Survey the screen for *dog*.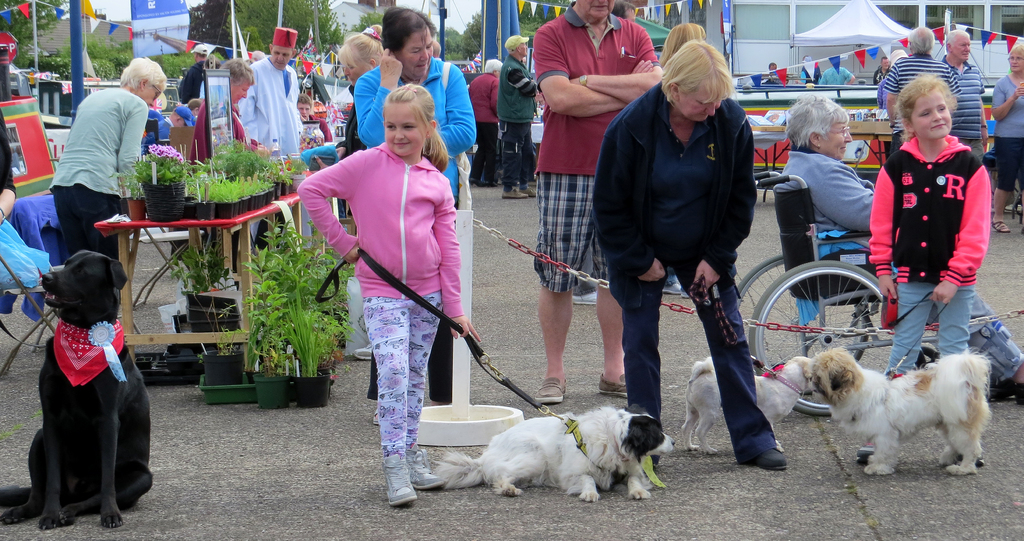
Survey found: [left=811, top=343, right=990, bottom=474].
